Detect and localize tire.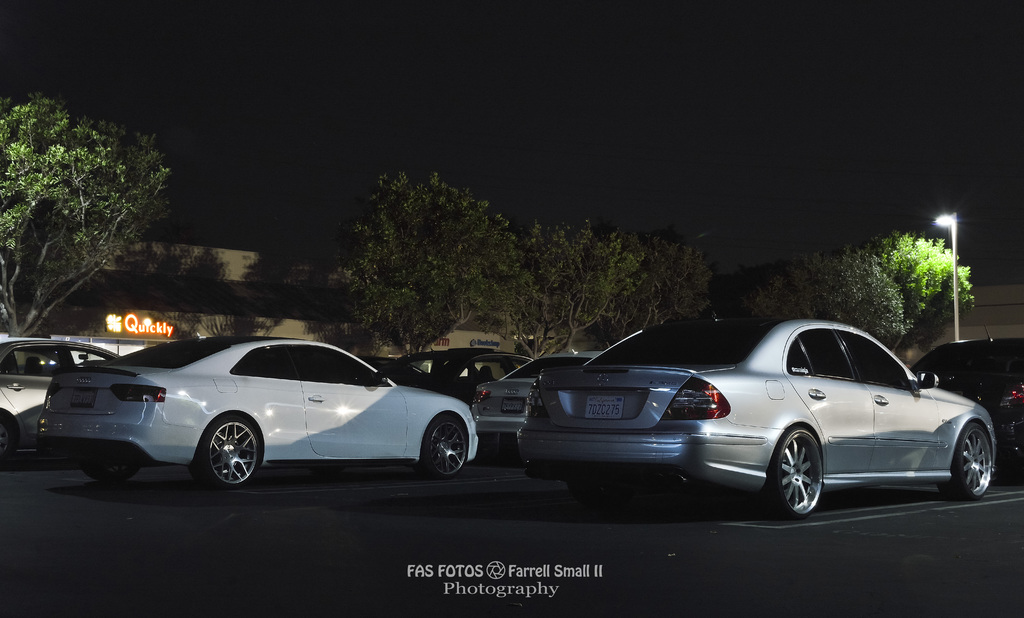
Localized at bbox=[960, 425, 1000, 503].
